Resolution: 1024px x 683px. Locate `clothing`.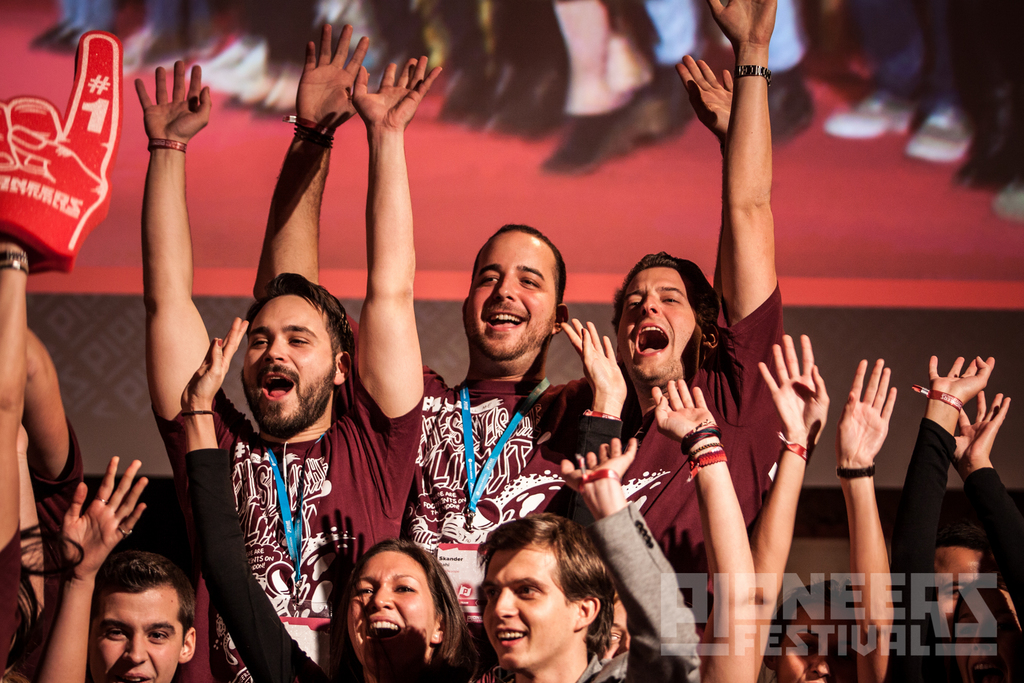
region(152, 0, 224, 51).
